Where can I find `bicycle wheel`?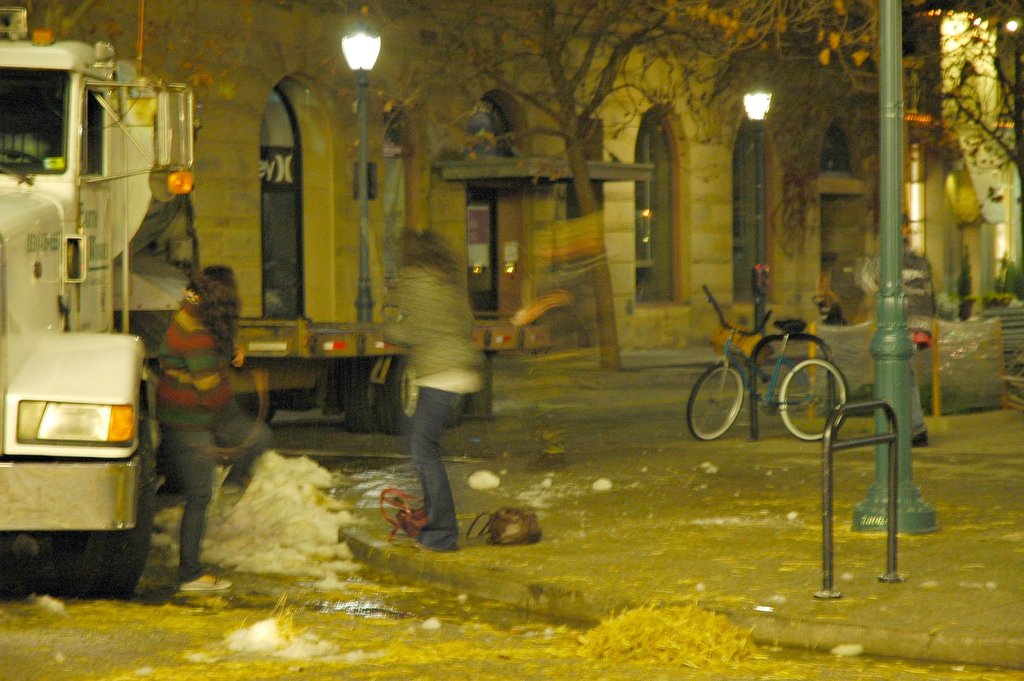
You can find it at x1=687, y1=366, x2=747, y2=443.
